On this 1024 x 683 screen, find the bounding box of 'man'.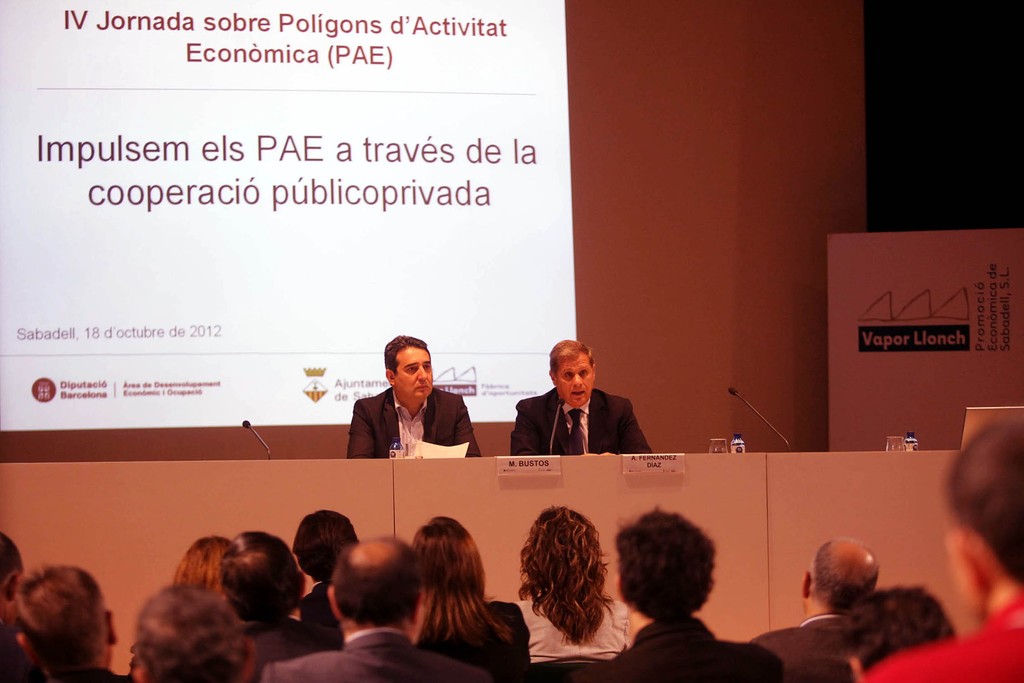
Bounding box: (205, 532, 344, 664).
